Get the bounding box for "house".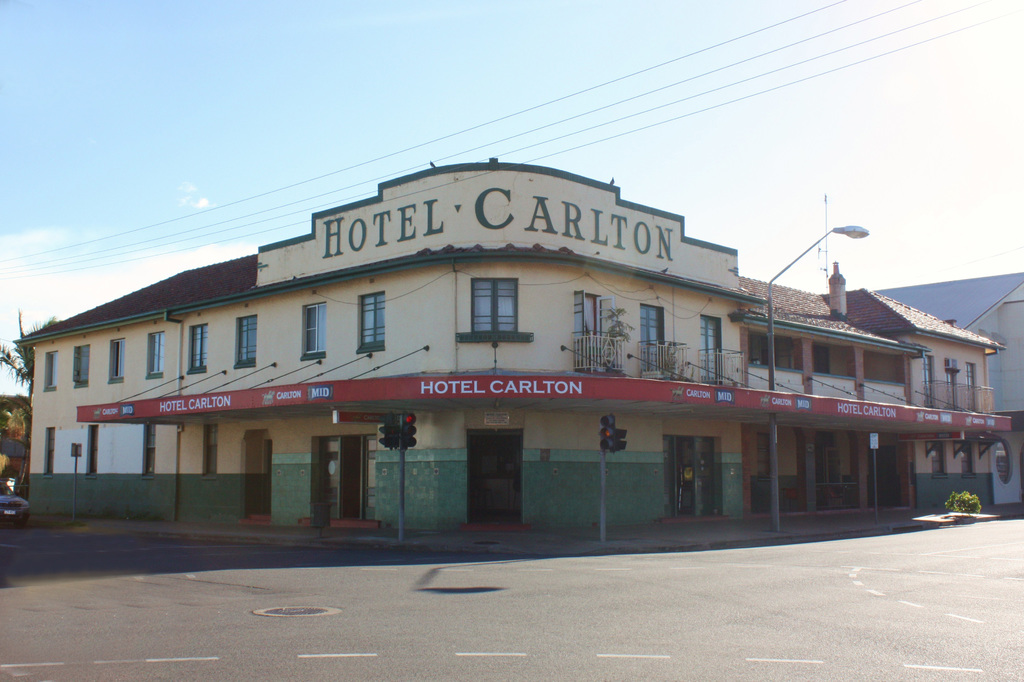
[22, 159, 748, 532].
